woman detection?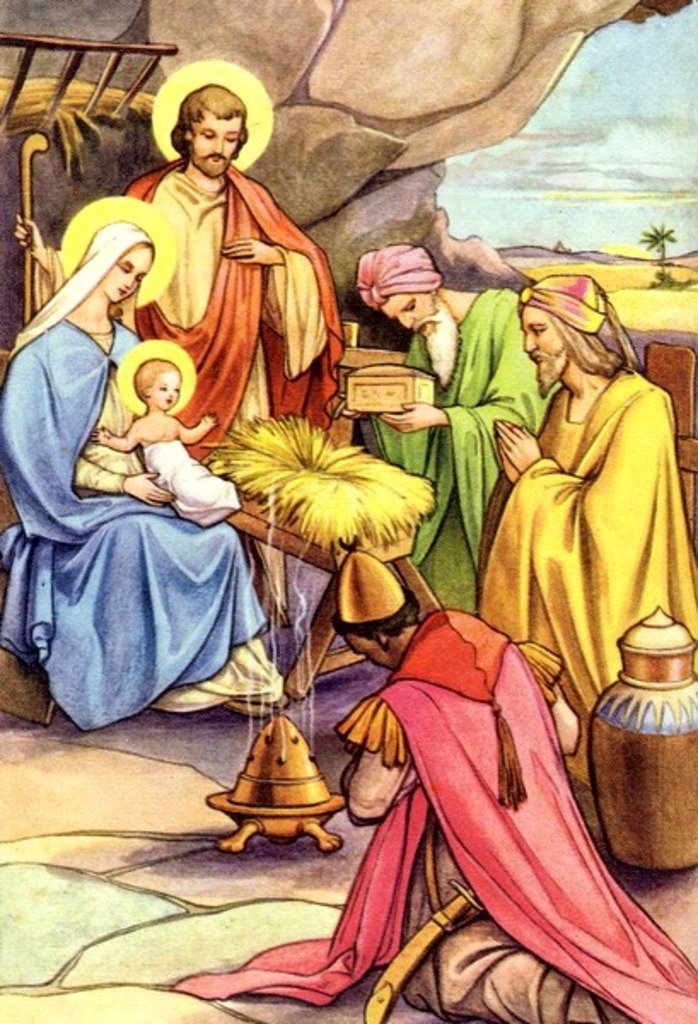
[0, 218, 282, 734]
